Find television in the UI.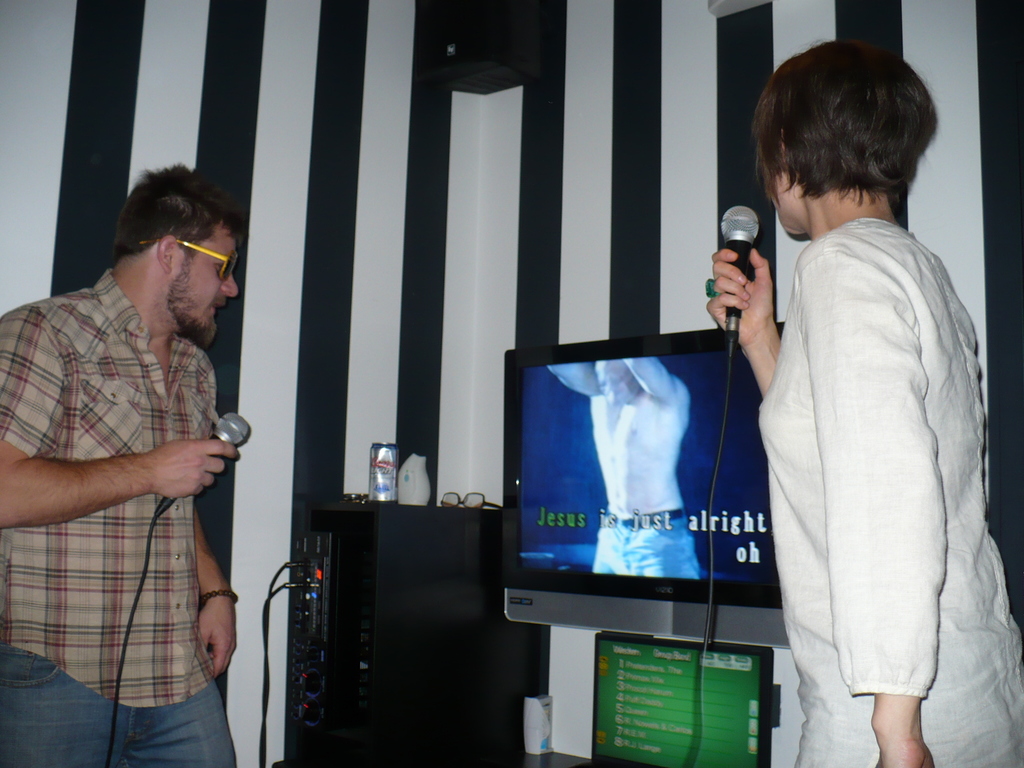
UI element at l=501, t=321, r=791, b=648.
